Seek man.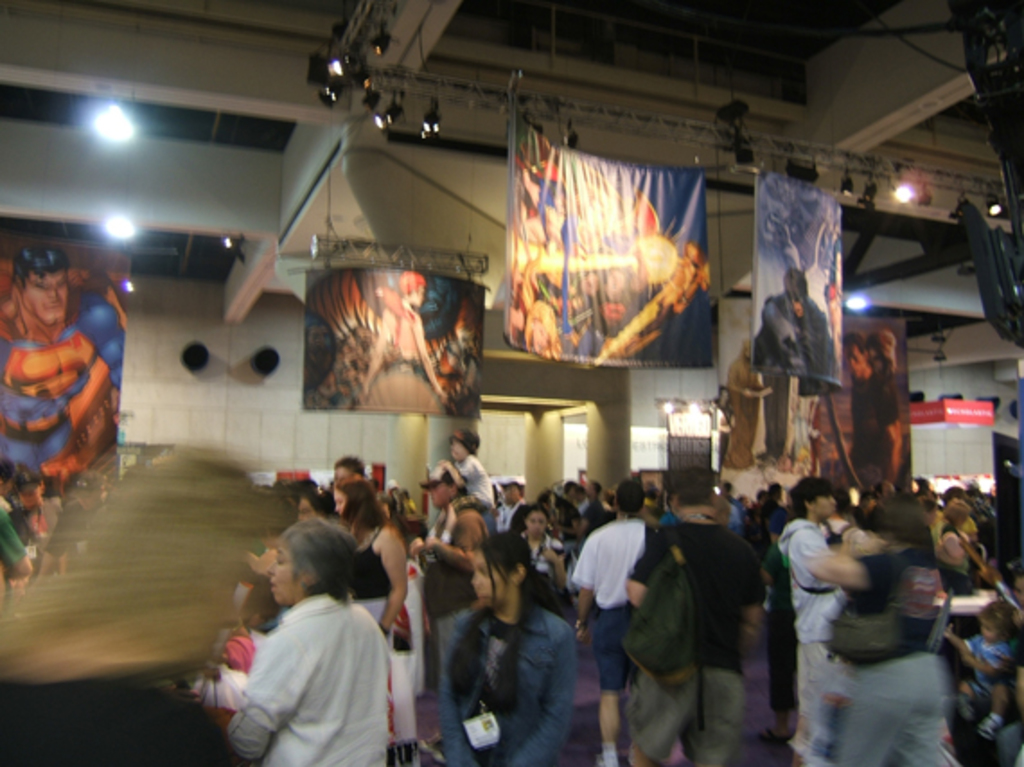
(623,467,767,765).
